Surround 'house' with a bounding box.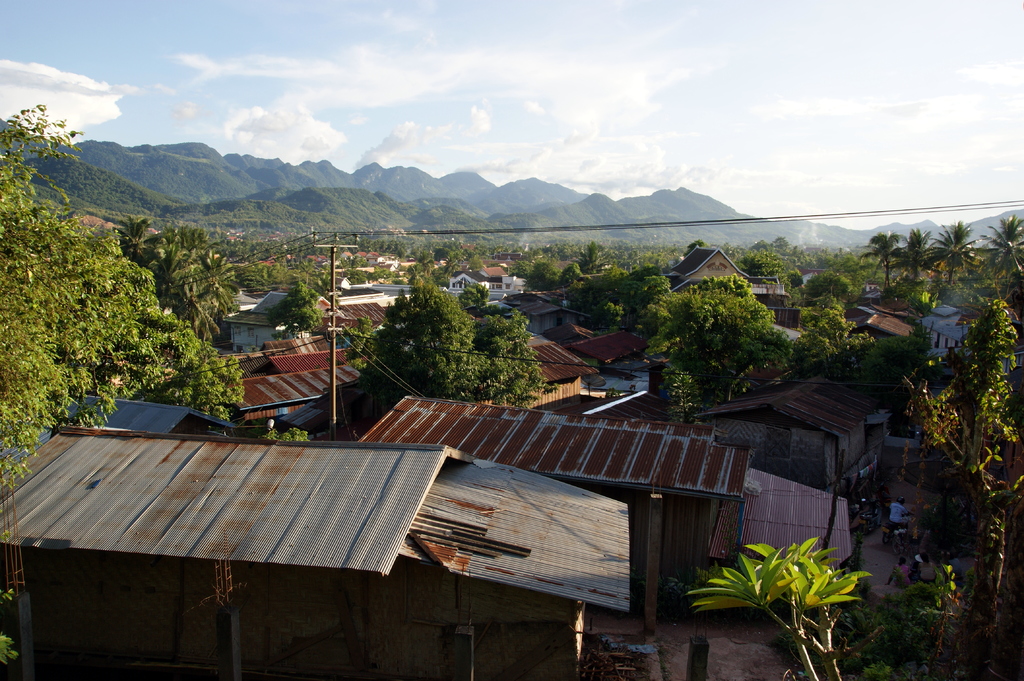
349, 389, 850, 623.
